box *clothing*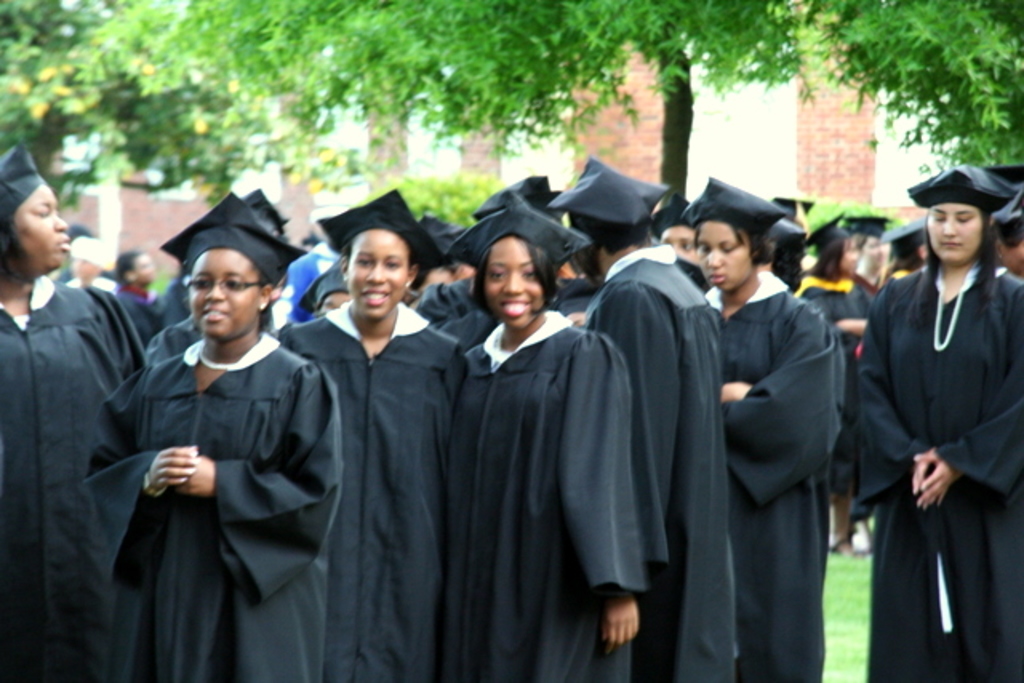
{"x1": 64, "y1": 282, "x2": 120, "y2": 296}
